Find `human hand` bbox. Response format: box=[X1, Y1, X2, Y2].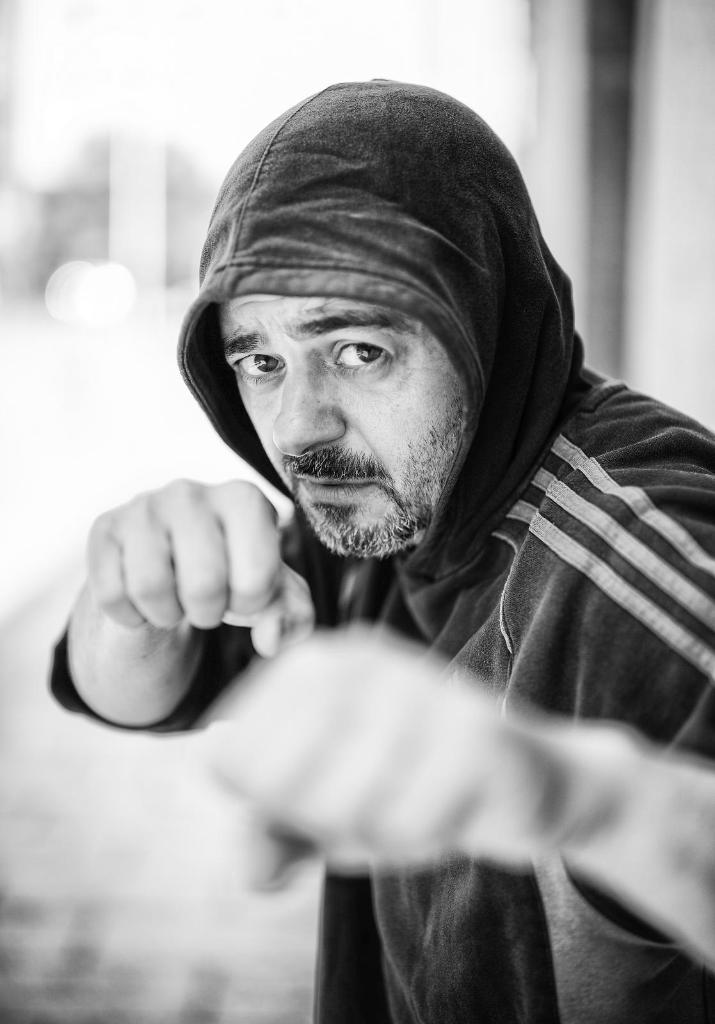
box=[190, 617, 596, 893].
